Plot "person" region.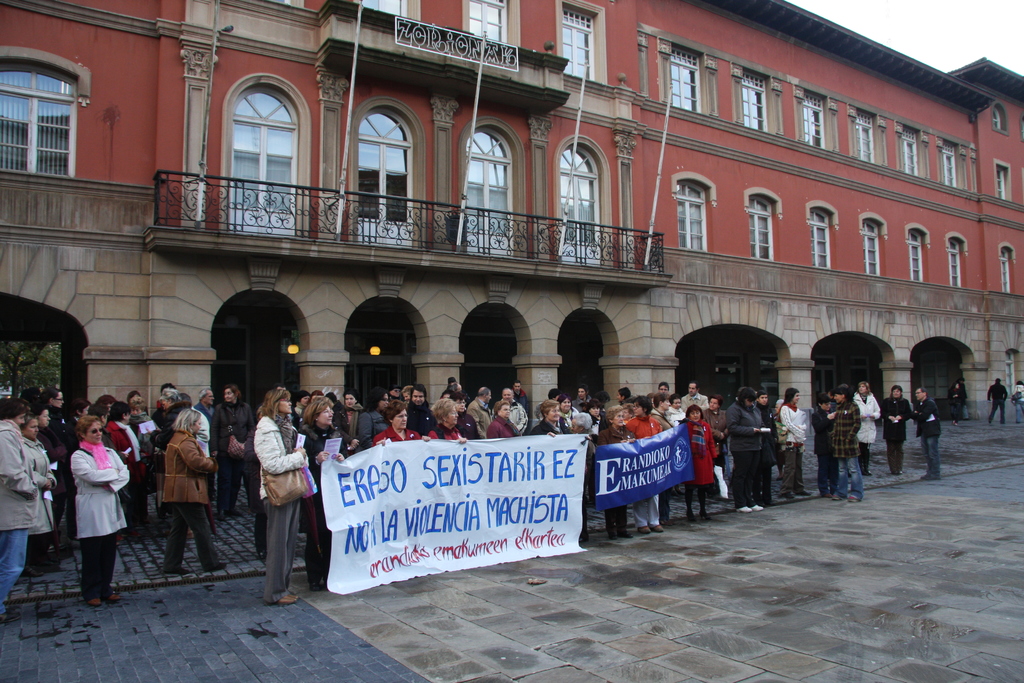
Plotted at <region>625, 394, 670, 531</region>.
